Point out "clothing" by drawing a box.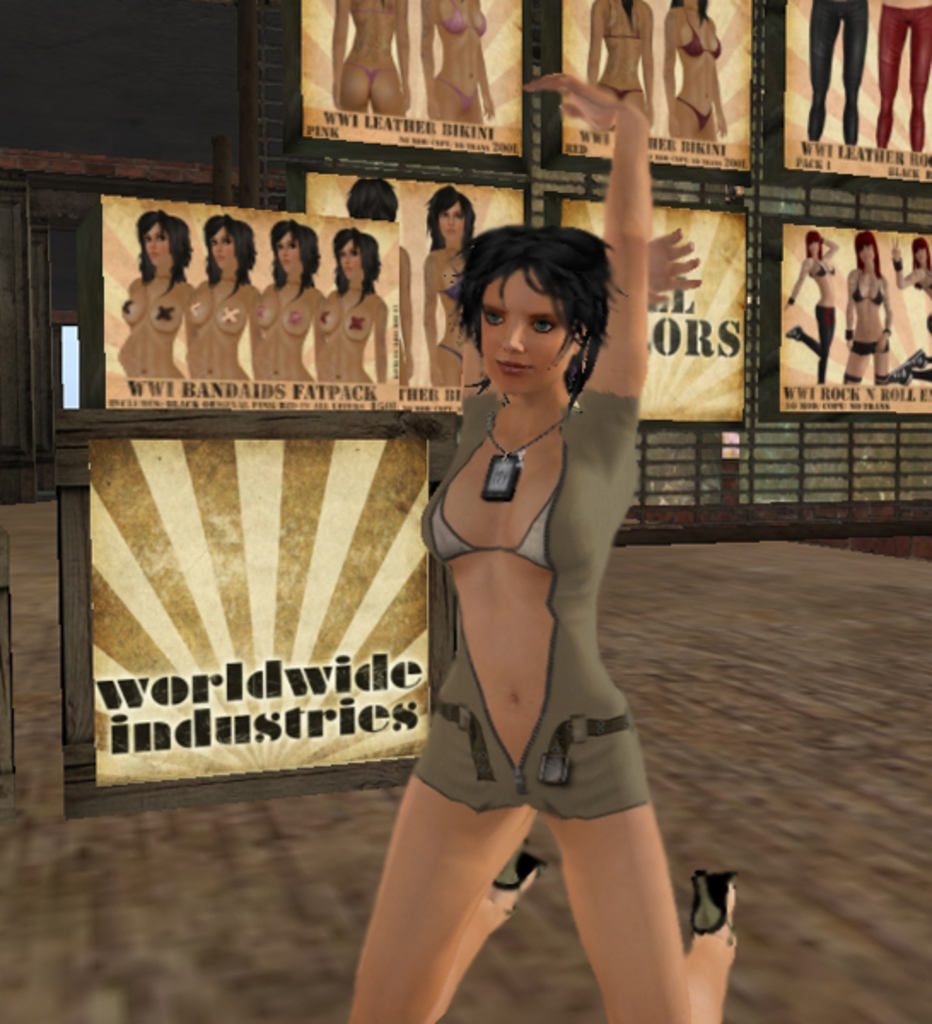
Rect(413, 364, 673, 862).
